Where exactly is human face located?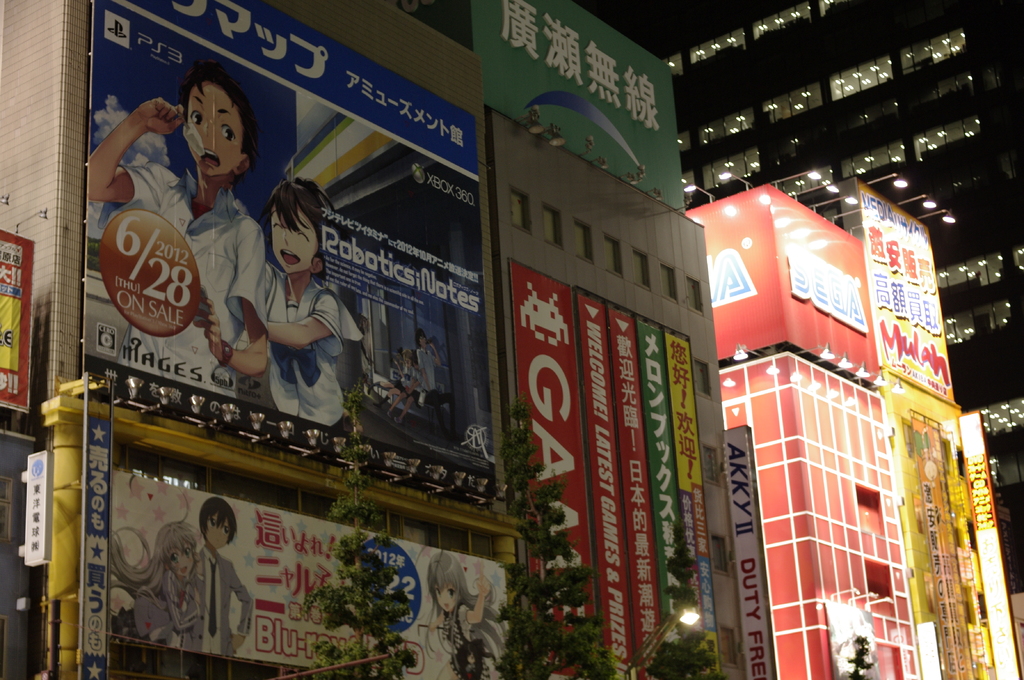
Its bounding box is box=[167, 541, 196, 572].
